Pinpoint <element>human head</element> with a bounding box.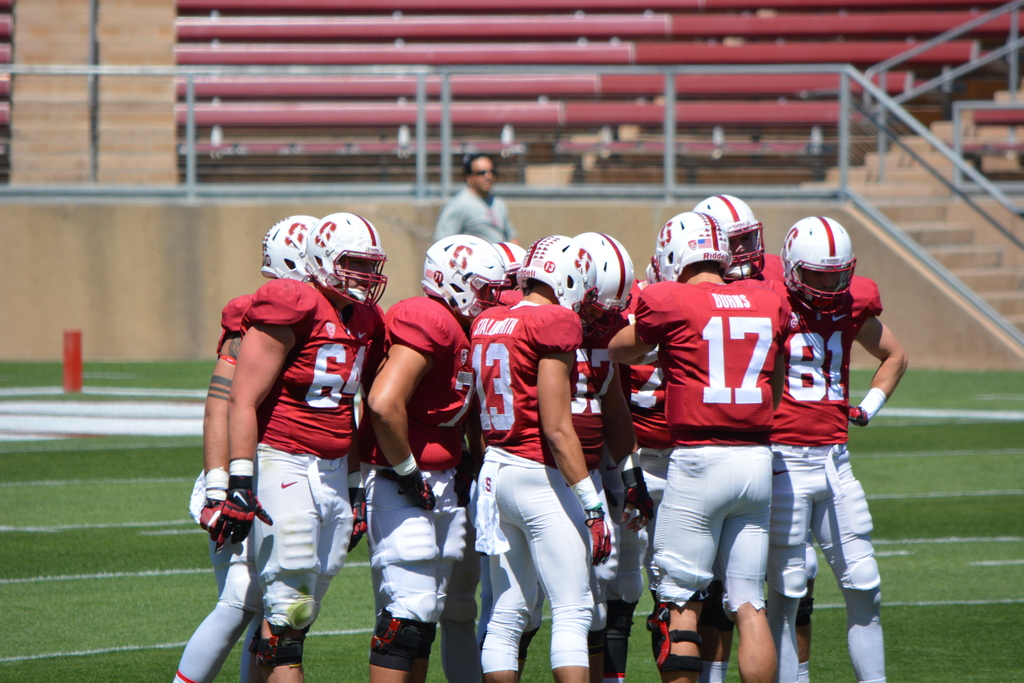
{"x1": 691, "y1": 194, "x2": 767, "y2": 283}.
